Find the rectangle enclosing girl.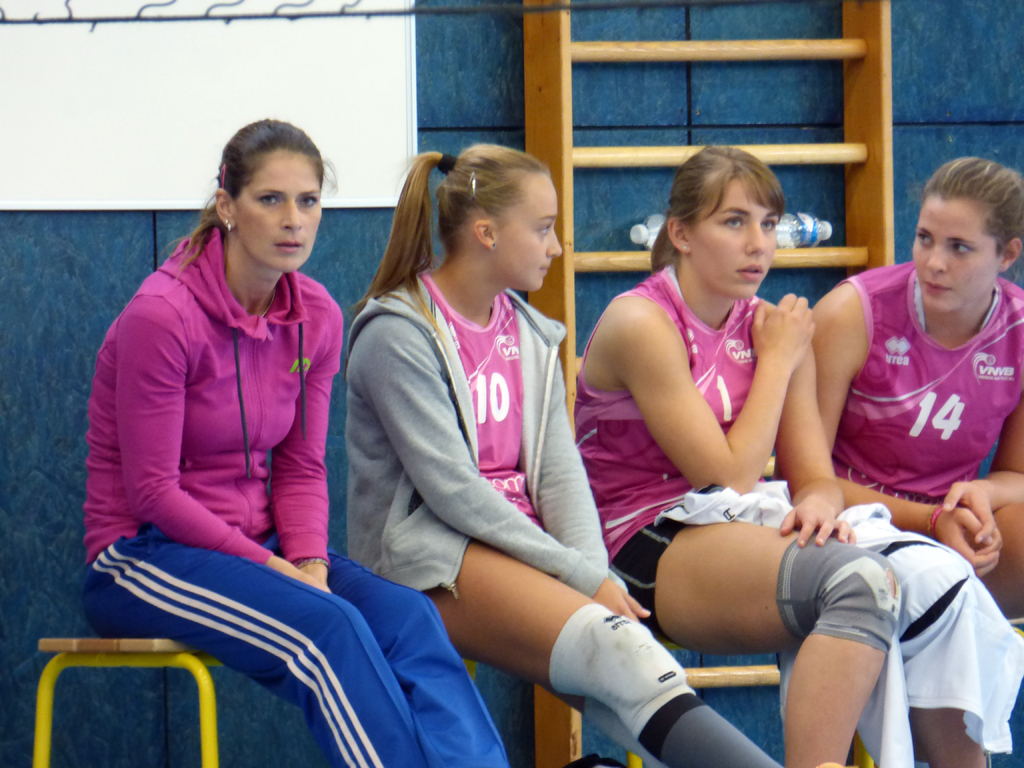
[x1=564, y1=141, x2=1023, y2=767].
